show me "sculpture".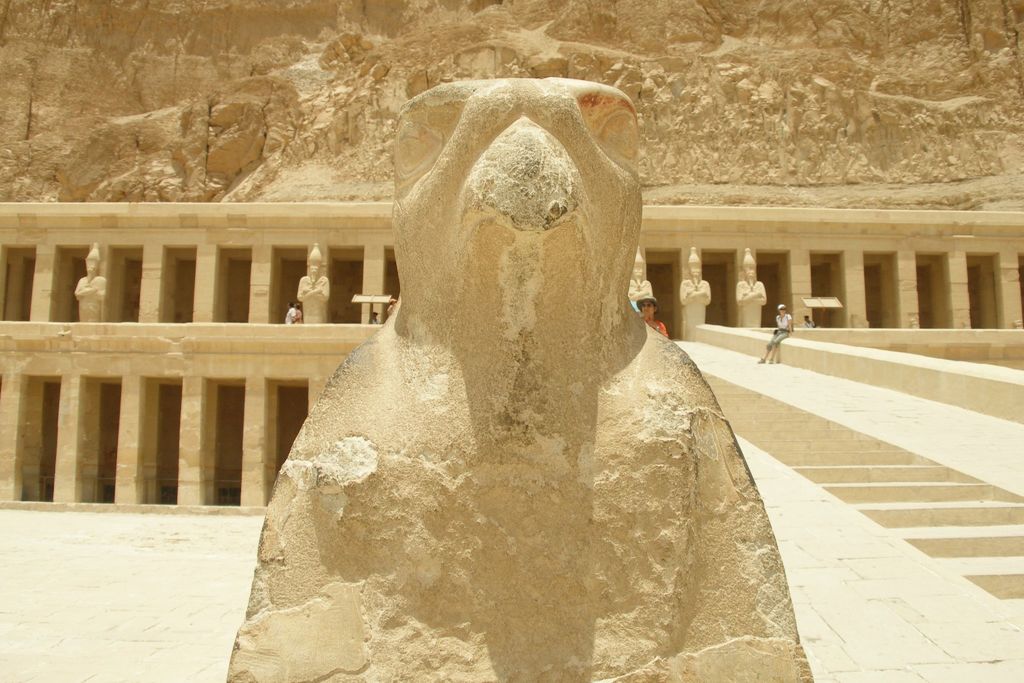
"sculpture" is here: region(261, 44, 757, 663).
